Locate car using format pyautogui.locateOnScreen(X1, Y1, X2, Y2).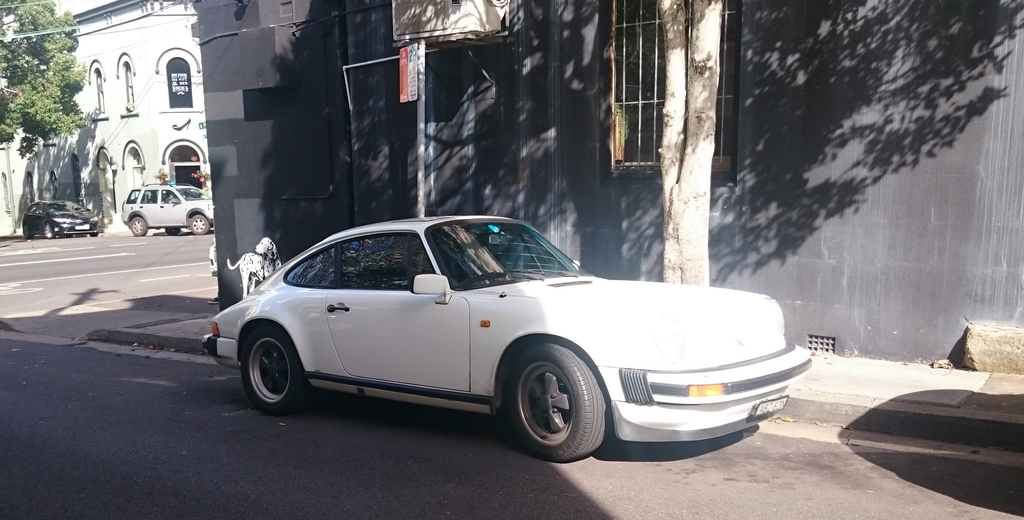
pyautogui.locateOnScreen(193, 216, 799, 460).
